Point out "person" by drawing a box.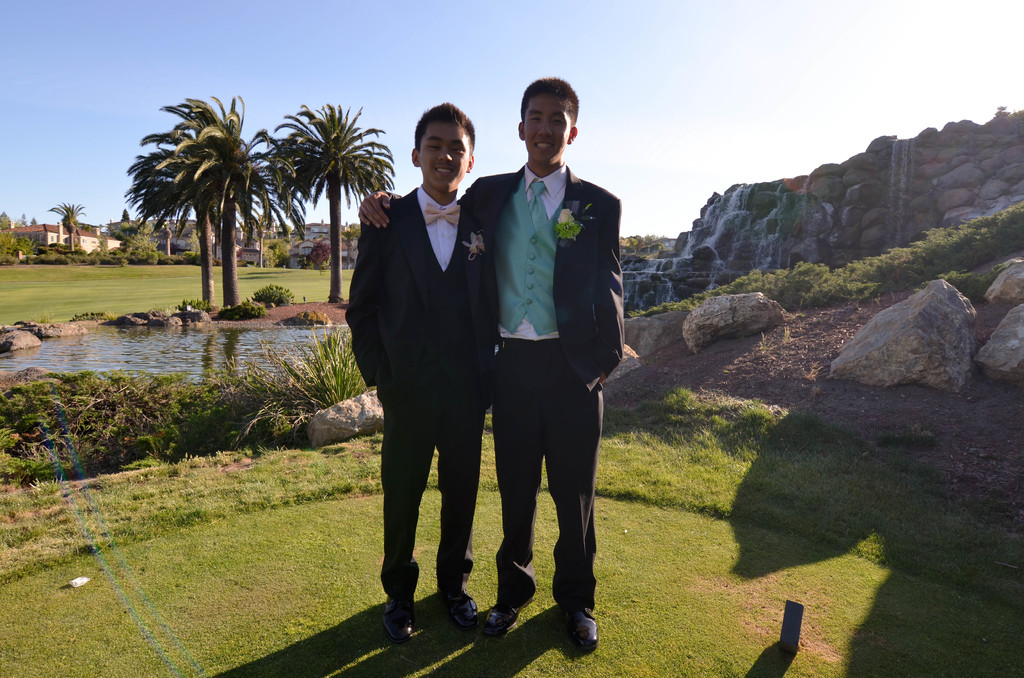
crop(473, 77, 614, 643).
